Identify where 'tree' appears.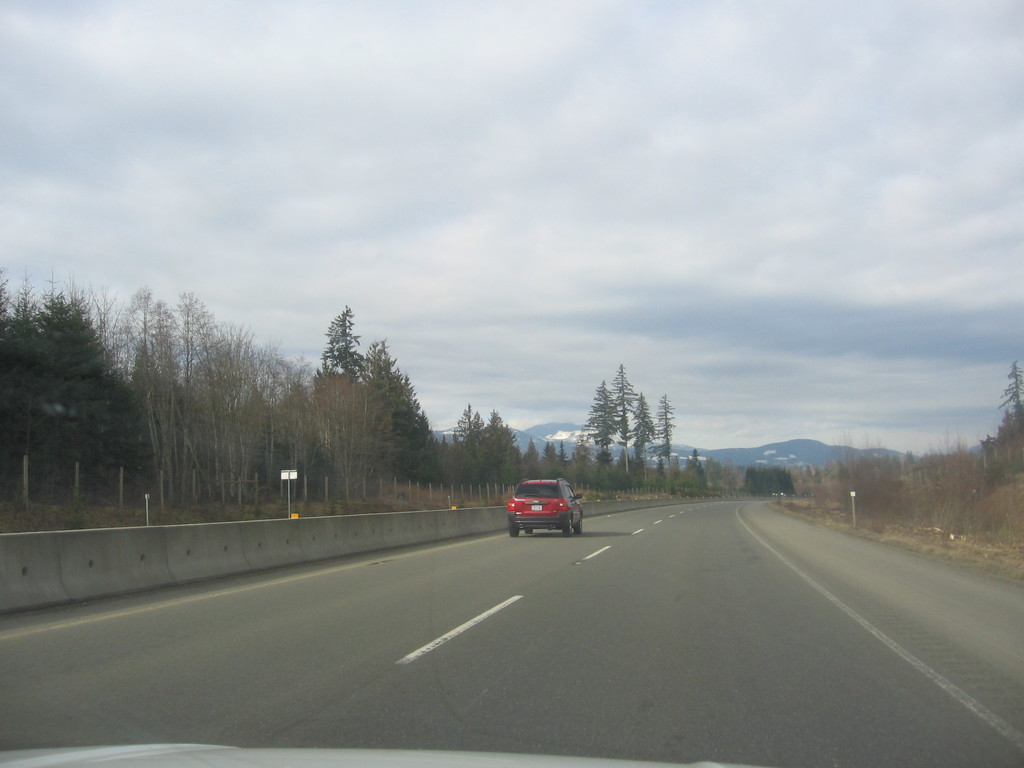
Appears at <bbox>634, 388, 656, 483</bbox>.
